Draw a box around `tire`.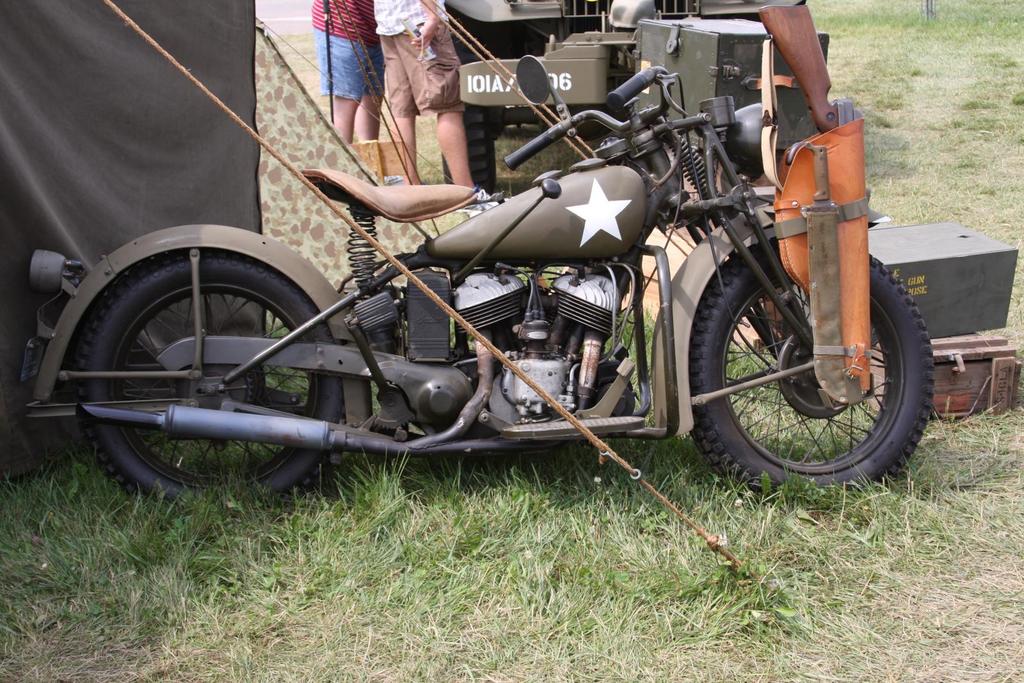
l=687, t=236, r=936, b=501.
